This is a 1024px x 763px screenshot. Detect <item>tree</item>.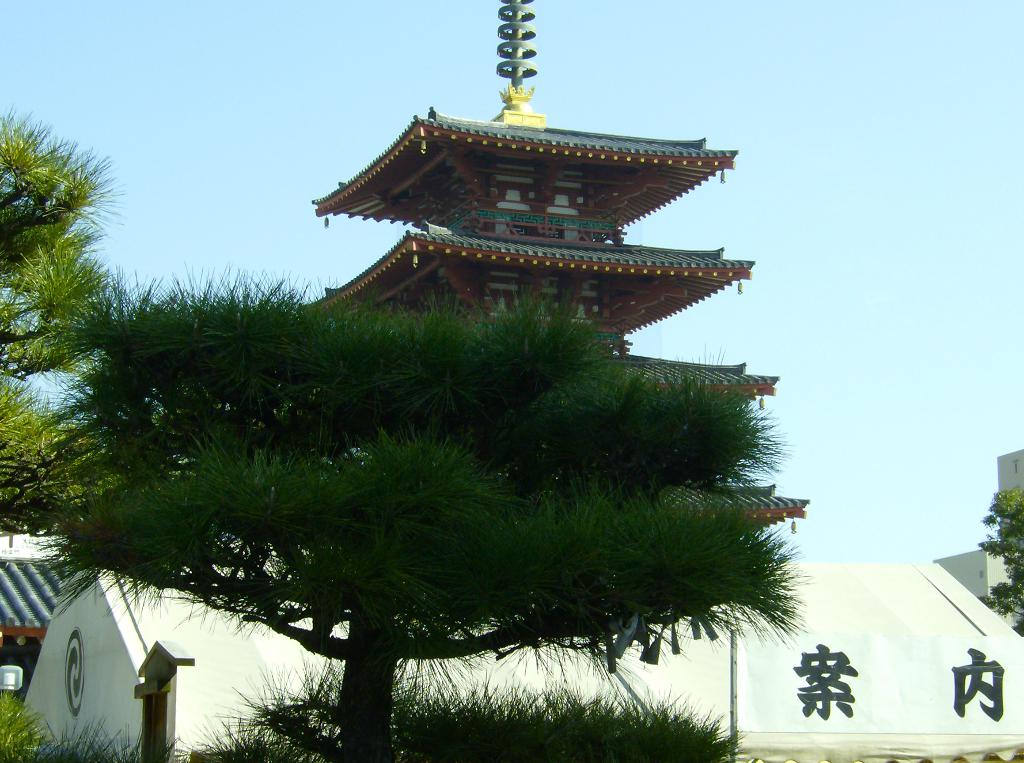
select_region(0, 101, 130, 544).
